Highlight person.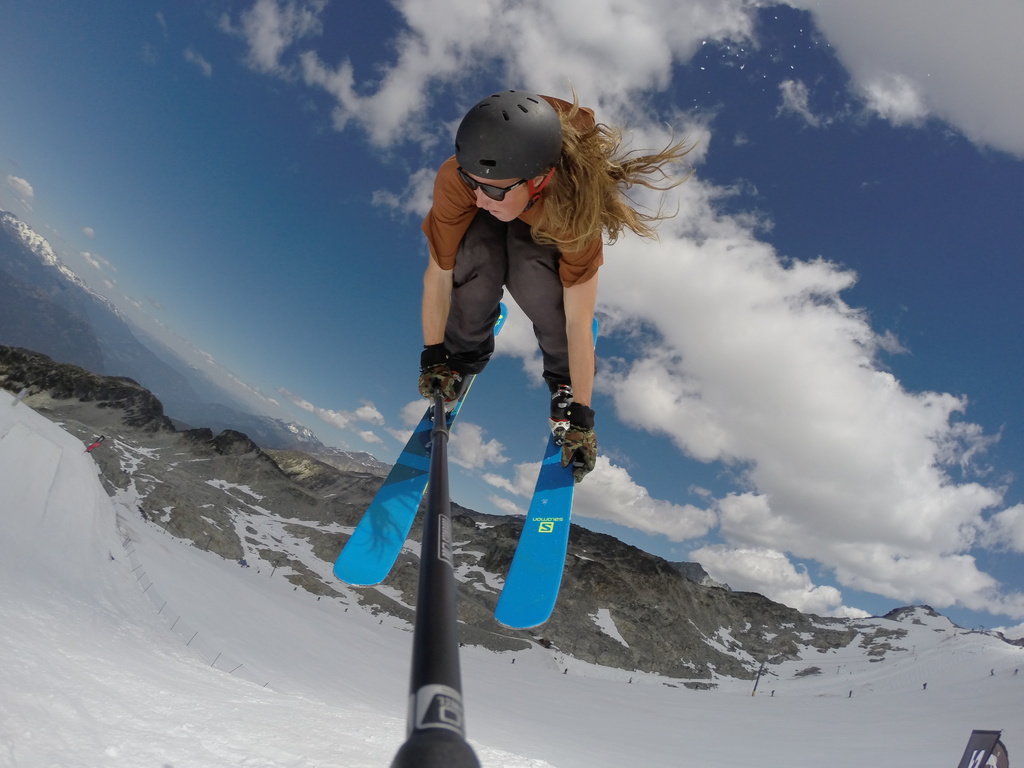
Highlighted region: [417,88,682,481].
